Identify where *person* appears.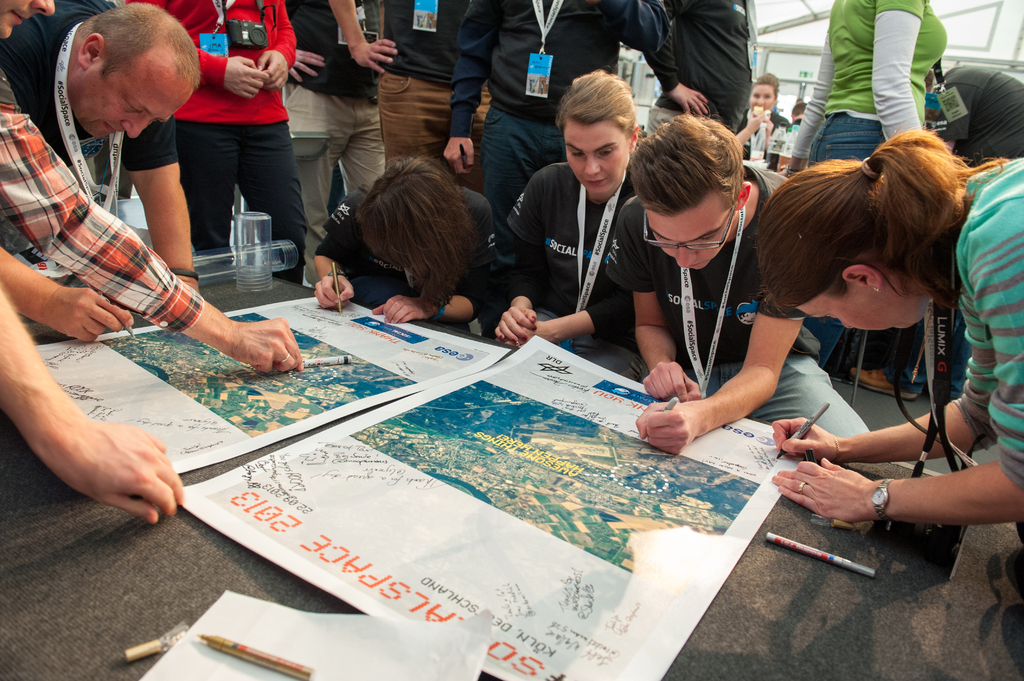
Appears at 738, 72, 785, 164.
